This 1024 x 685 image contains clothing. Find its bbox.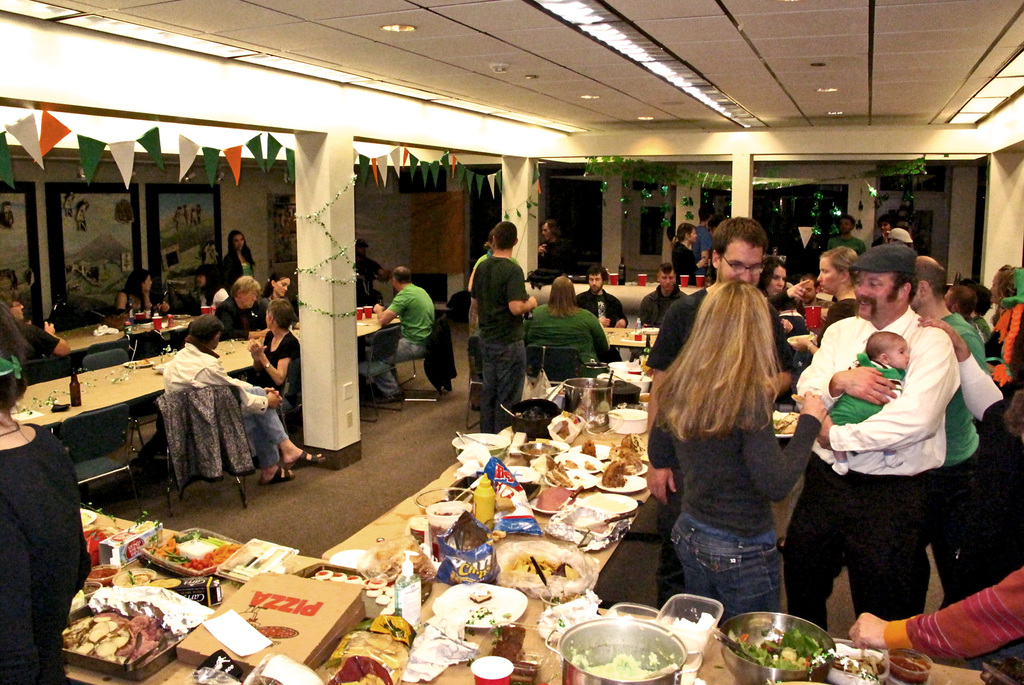
[115, 283, 159, 317].
